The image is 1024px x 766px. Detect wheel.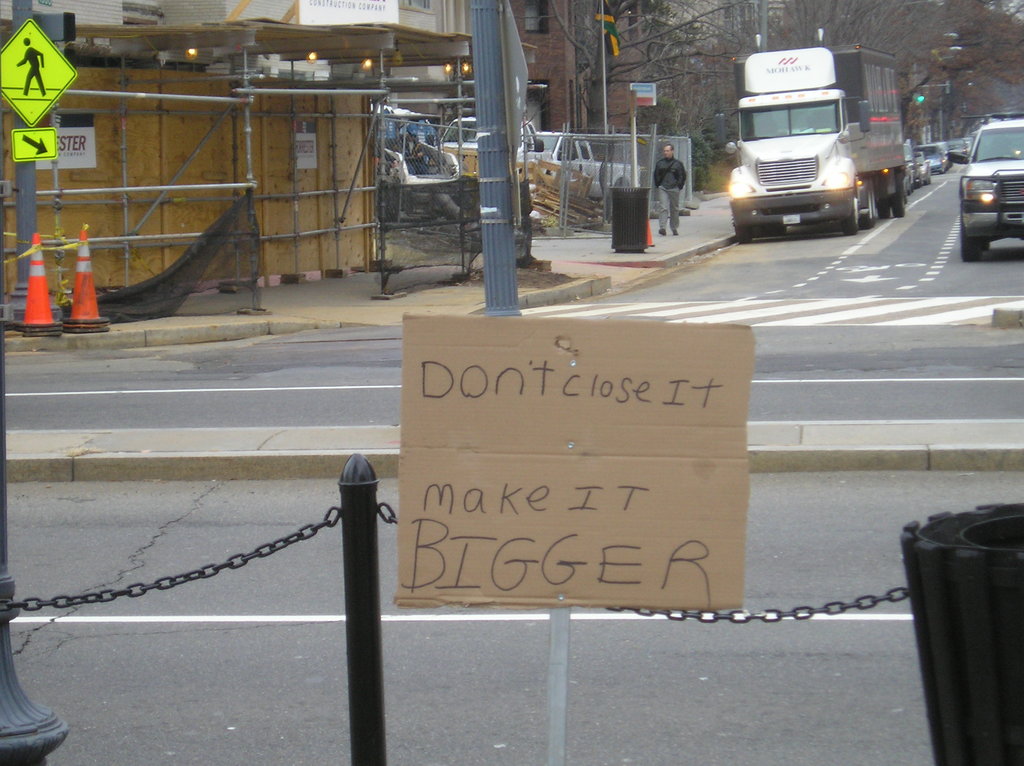
Detection: {"x1": 733, "y1": 213, "x2": 755, "y2": 246}.
